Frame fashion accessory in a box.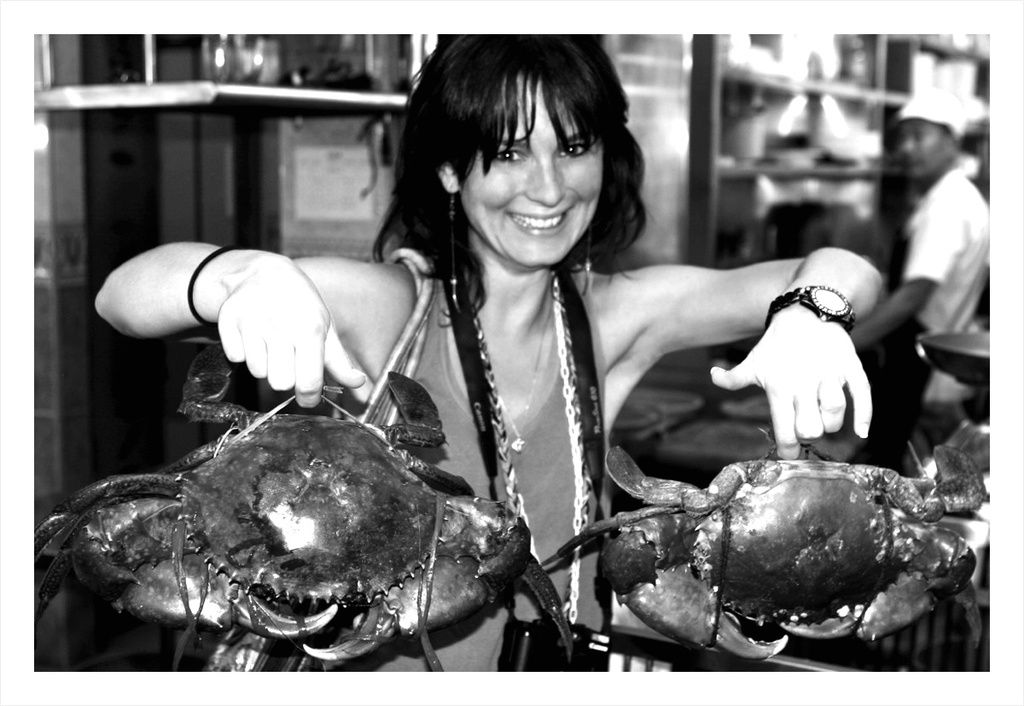
497,300,555,454.
